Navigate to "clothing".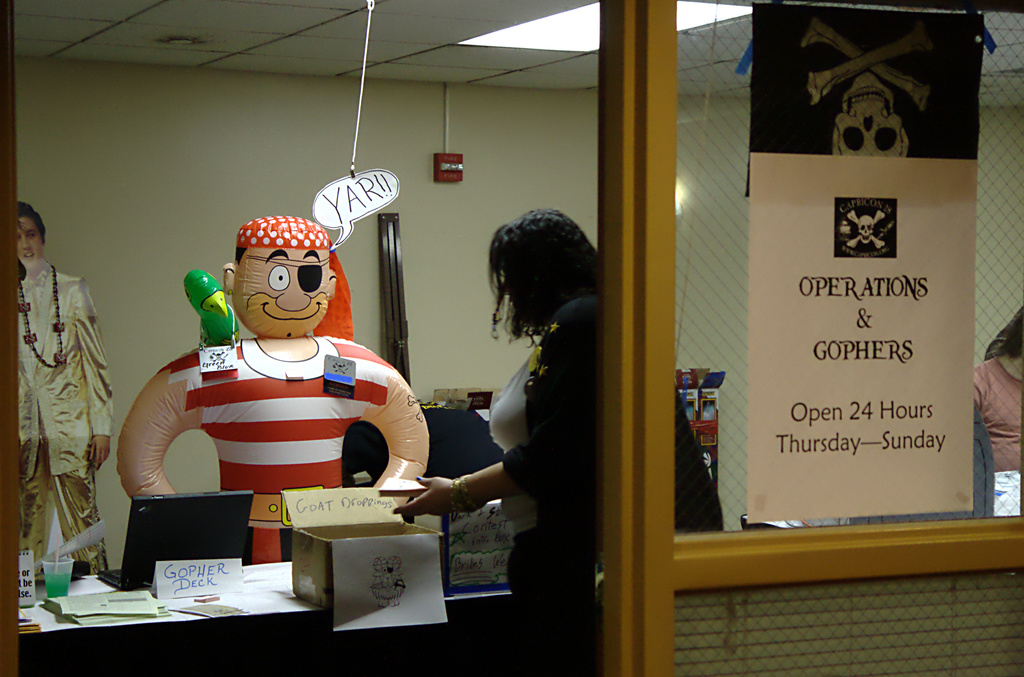
Navigation target: x1=169, y1=340, x2=397, y2=572.
